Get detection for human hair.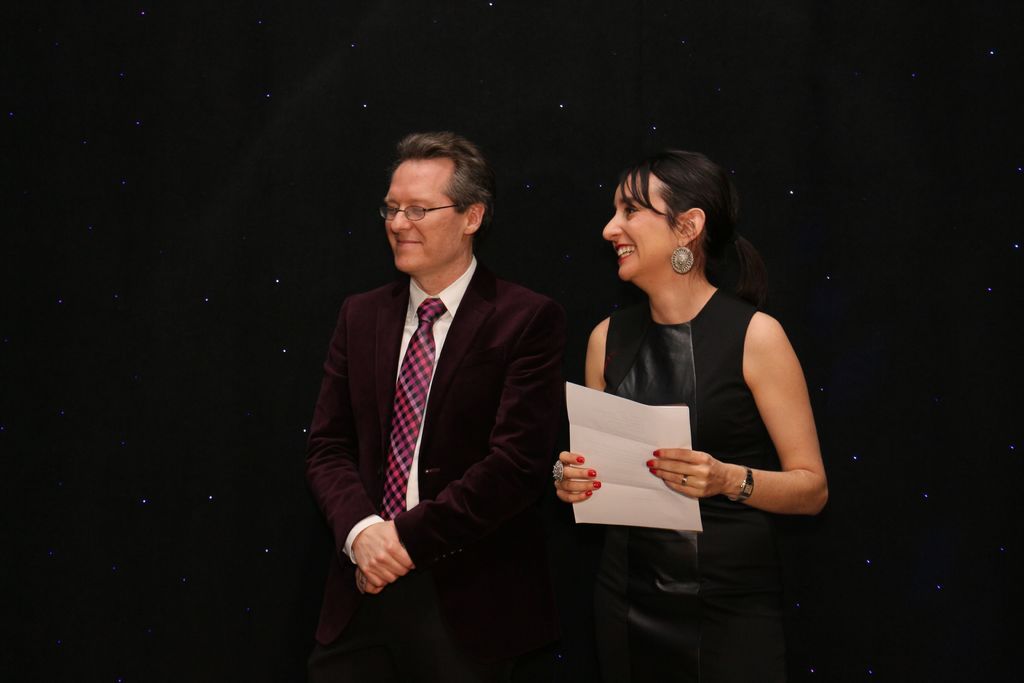
Detection: bbox(398, 129, 492, 209).
